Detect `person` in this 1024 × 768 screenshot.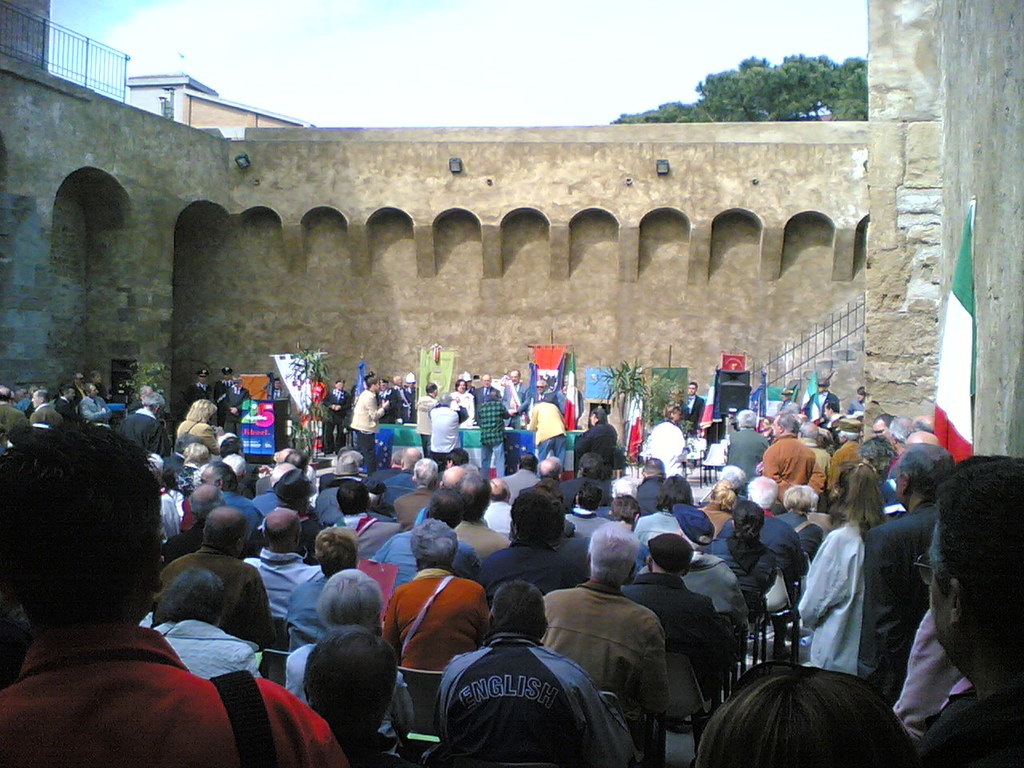
Detection: crop(754, 482, 822, 558).
